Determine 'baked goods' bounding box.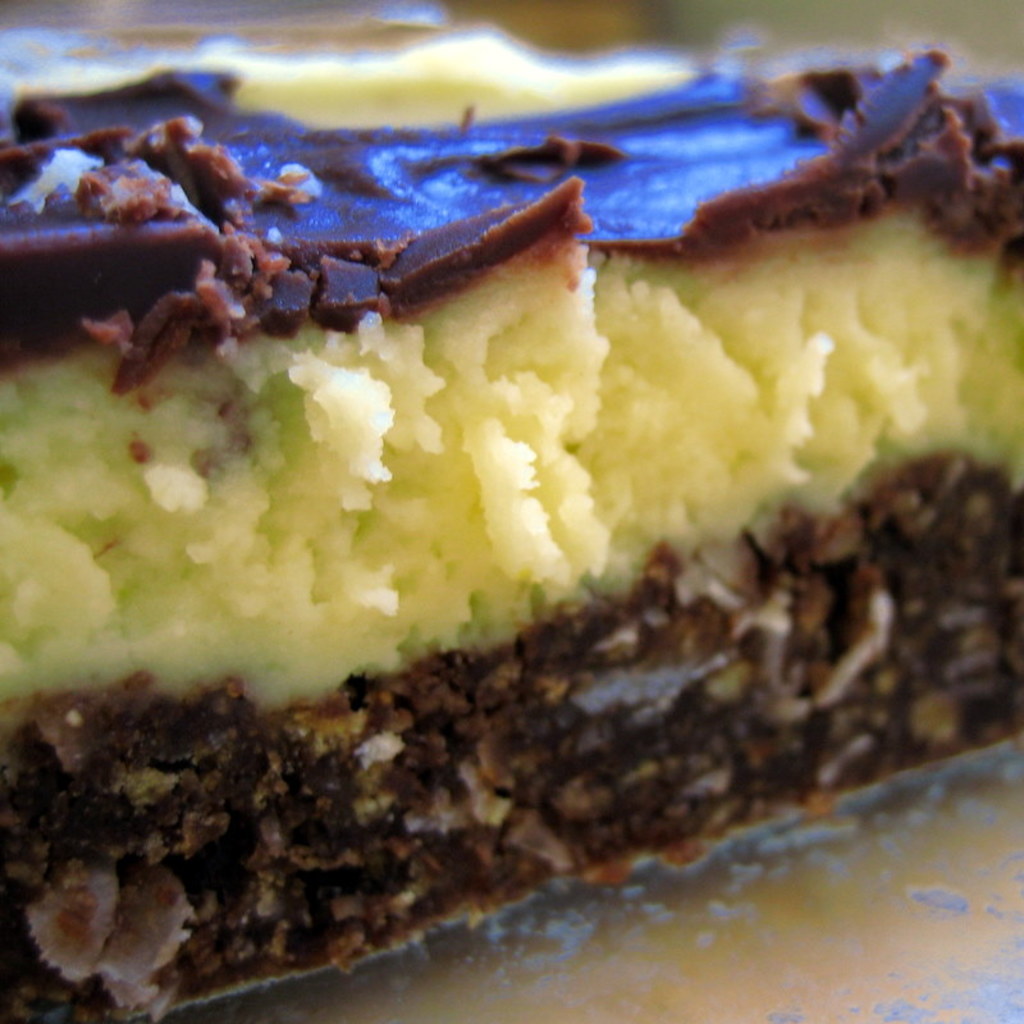
Determined: 0 9 1023 1023.
